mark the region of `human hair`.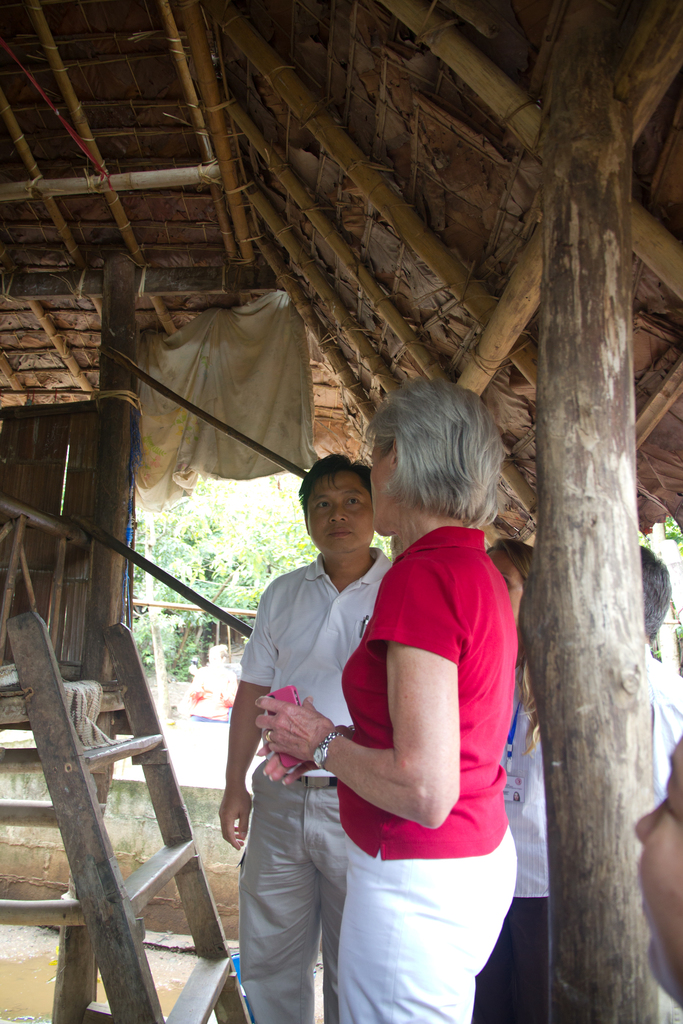
Region: <region>639, 540, 668, 644</region>.
